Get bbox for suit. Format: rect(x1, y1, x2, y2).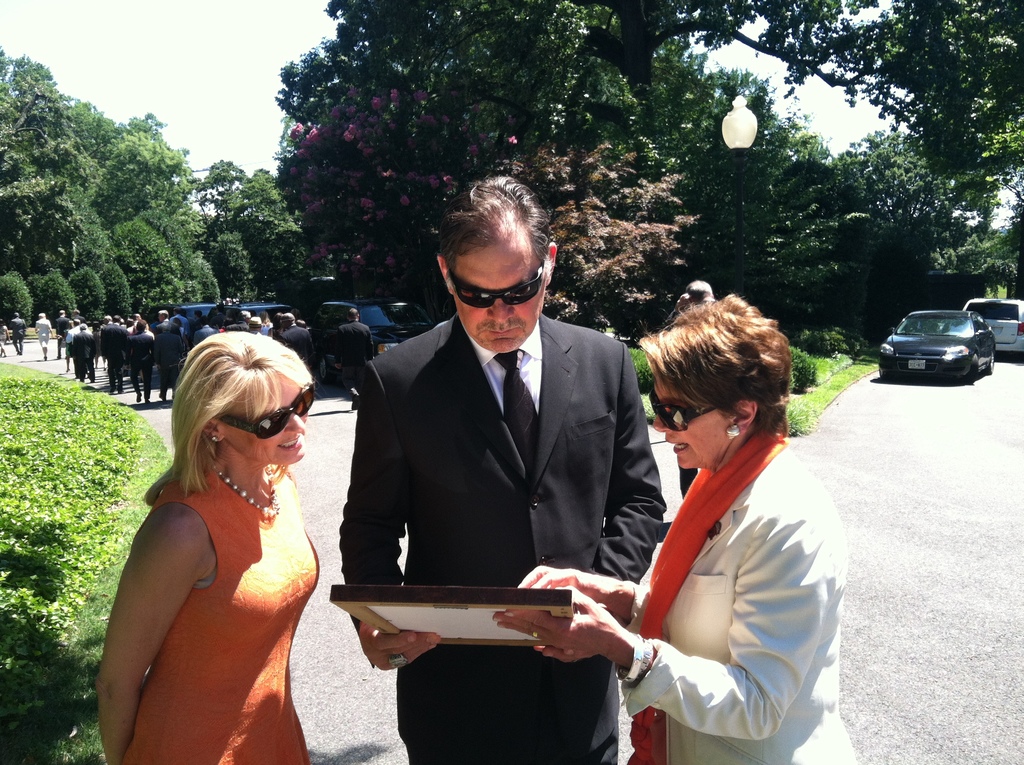
rect(56, 318, 72, 337).
